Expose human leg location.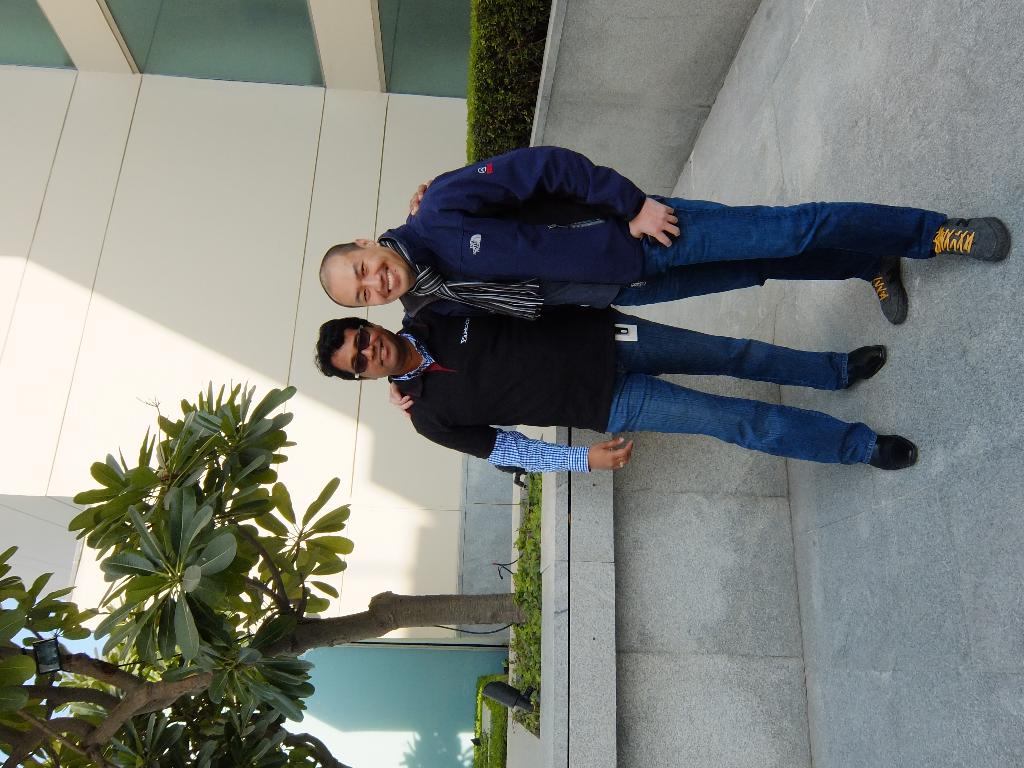
Exposed at bbox=(608, 369, 922, 457).
